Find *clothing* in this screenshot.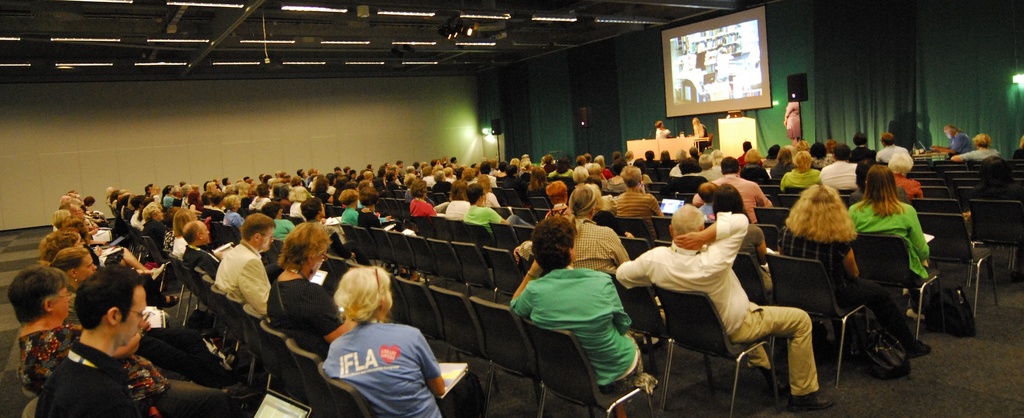
The bounding box for *clothing* is region(266, 275, 336, 352).
